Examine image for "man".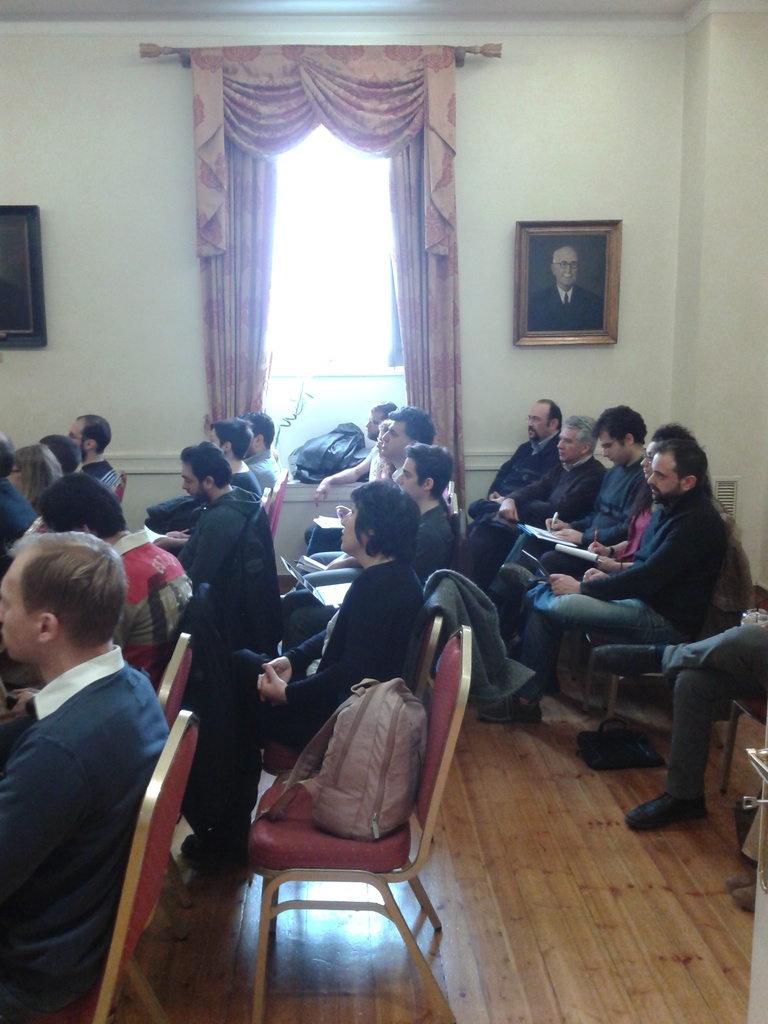
Examination result: x1=177 y1=442 x2=255 y2=580.
